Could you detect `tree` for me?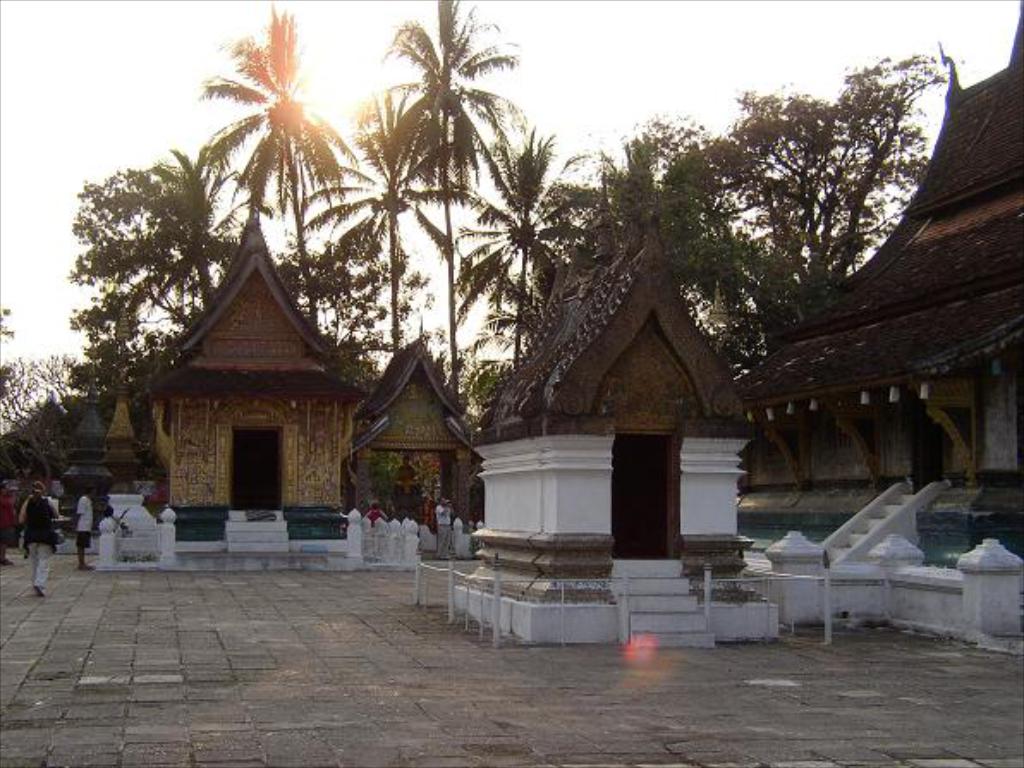
Detection result: box=[459, 137, 605, 325].
